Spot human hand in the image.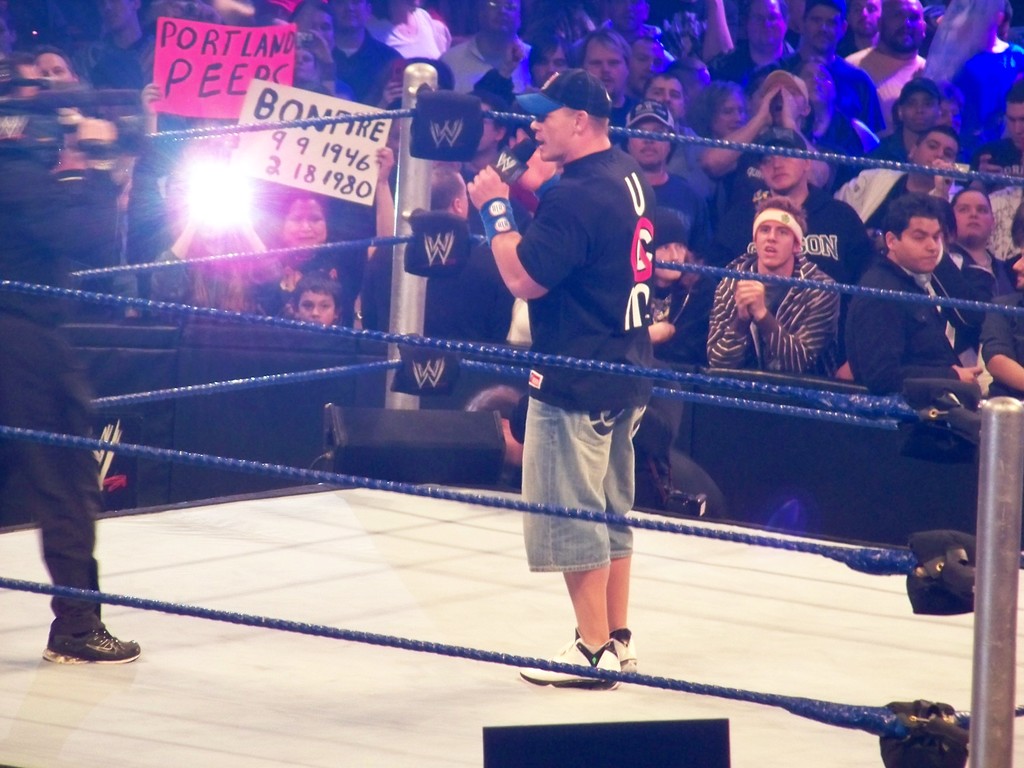
human hand found at left=950, top=362, right=980, bottom=383.
